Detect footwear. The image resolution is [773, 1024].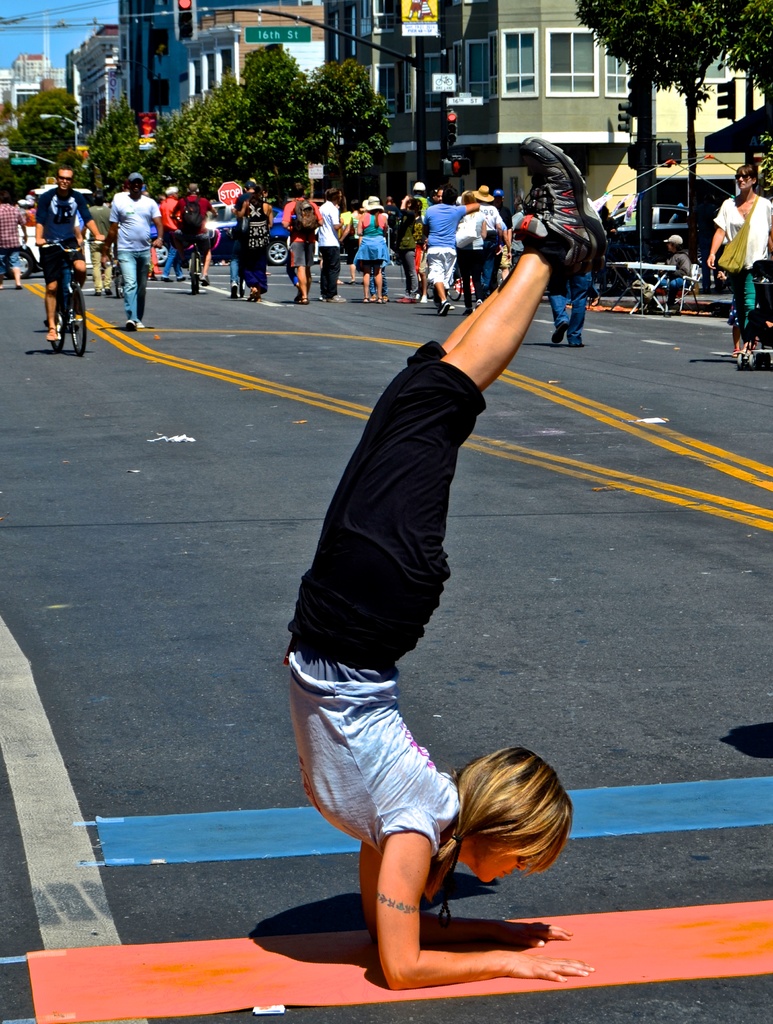
[201,271,211,288].
